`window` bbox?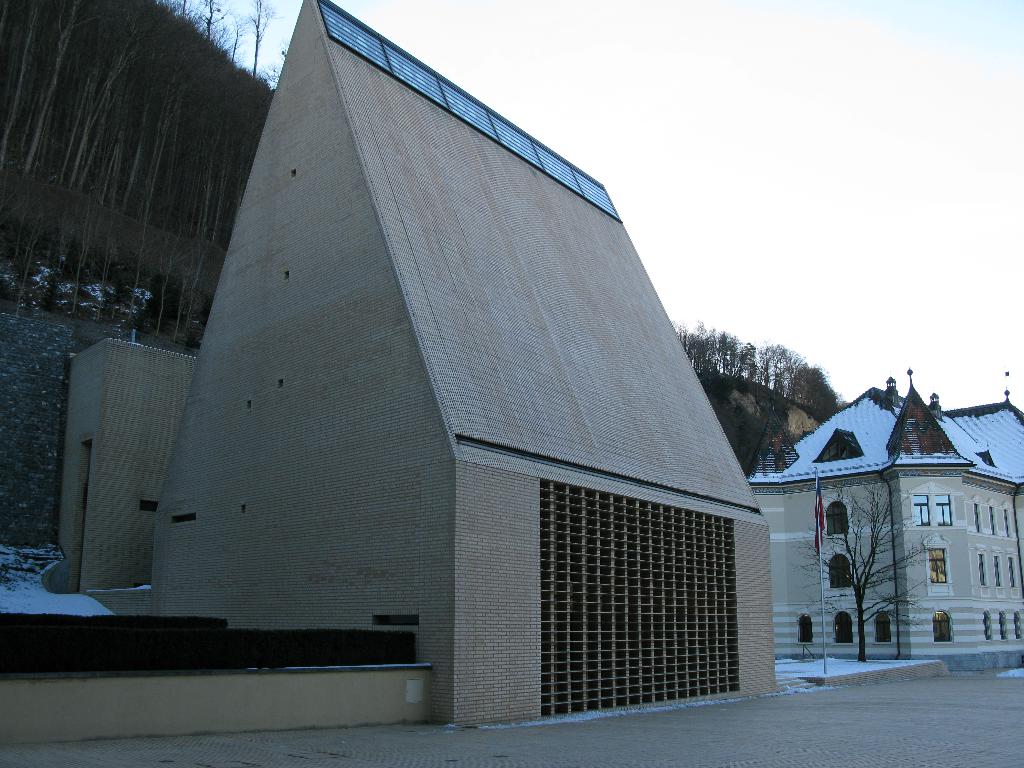
988:505:996:535
